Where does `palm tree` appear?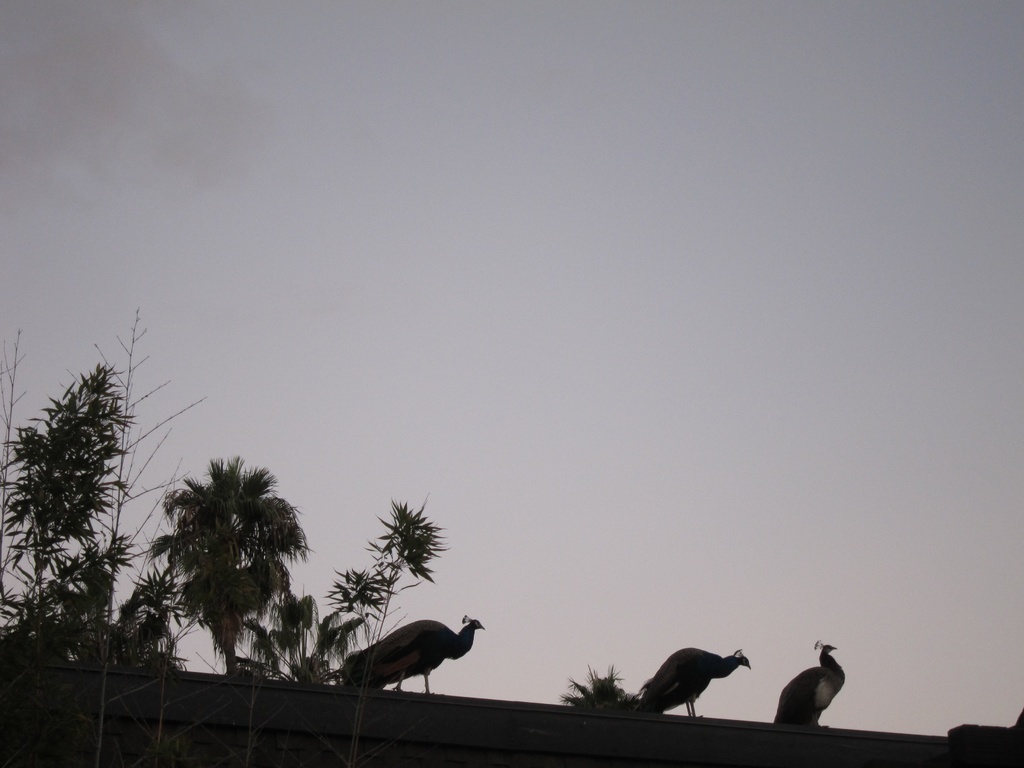
Appears at 0, 363, 148, 664.
